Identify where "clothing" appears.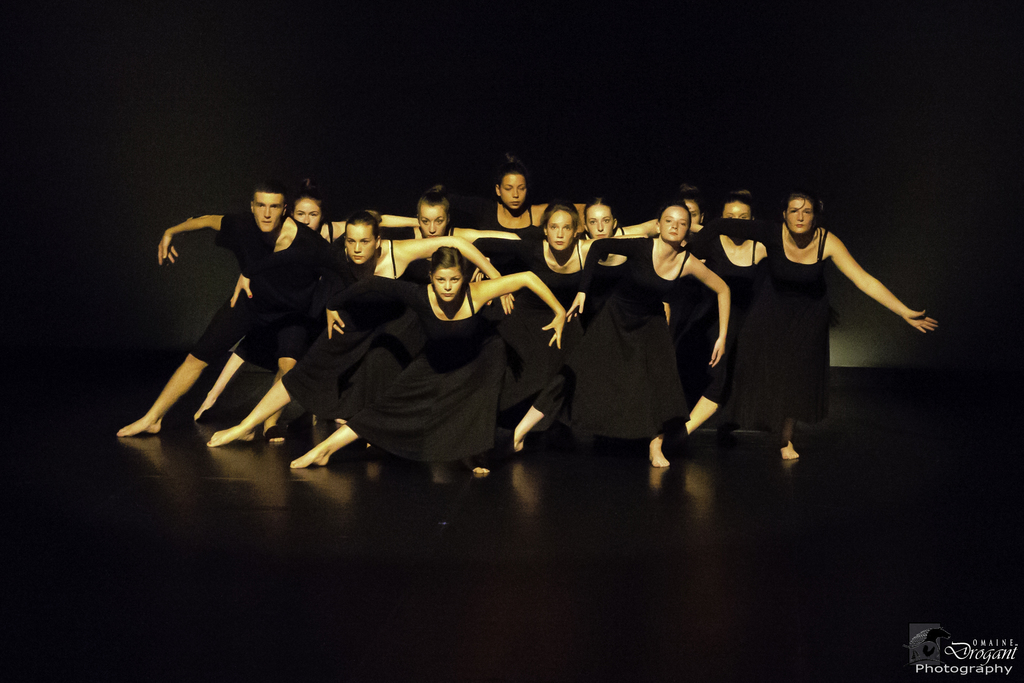
Appears at [404,219,454,286].
